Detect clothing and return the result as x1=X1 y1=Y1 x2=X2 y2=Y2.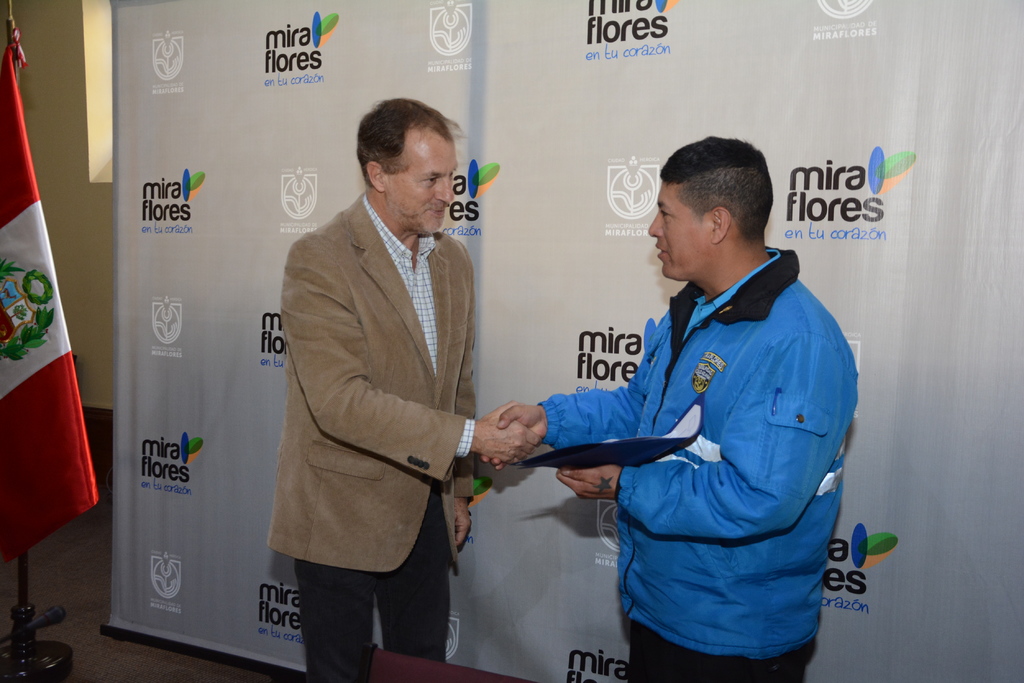
x1=526 y1=212 x2=856 y2=657.
